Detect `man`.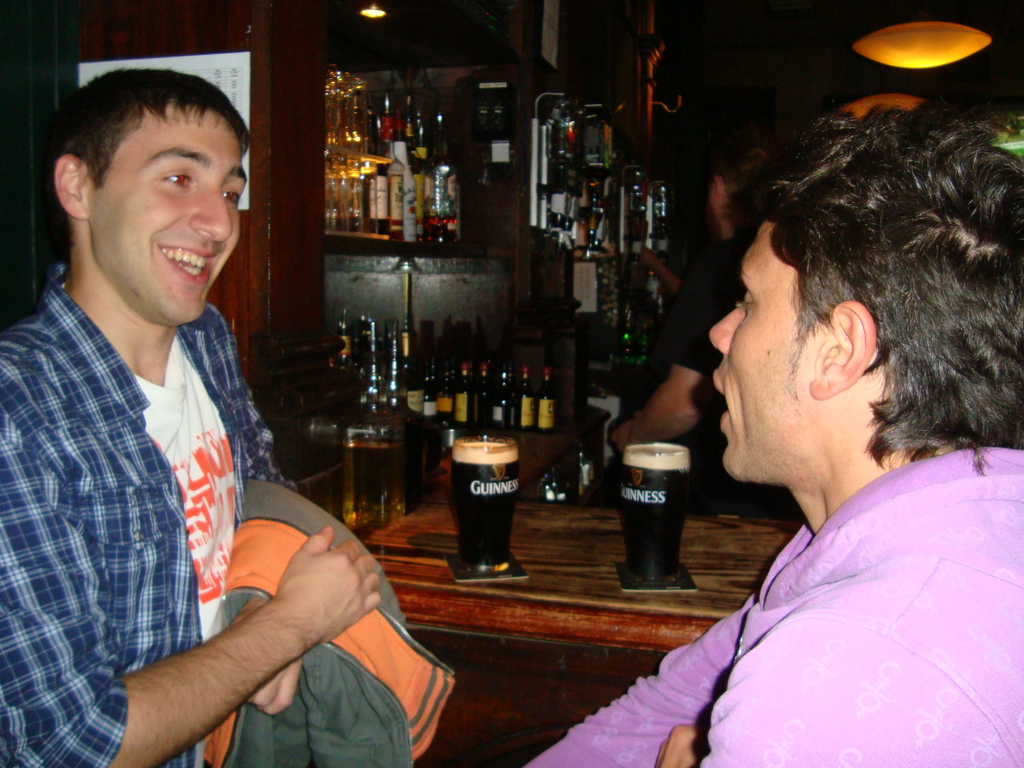
Detected at x1=605, y1=133, x2=774, y2=509.
